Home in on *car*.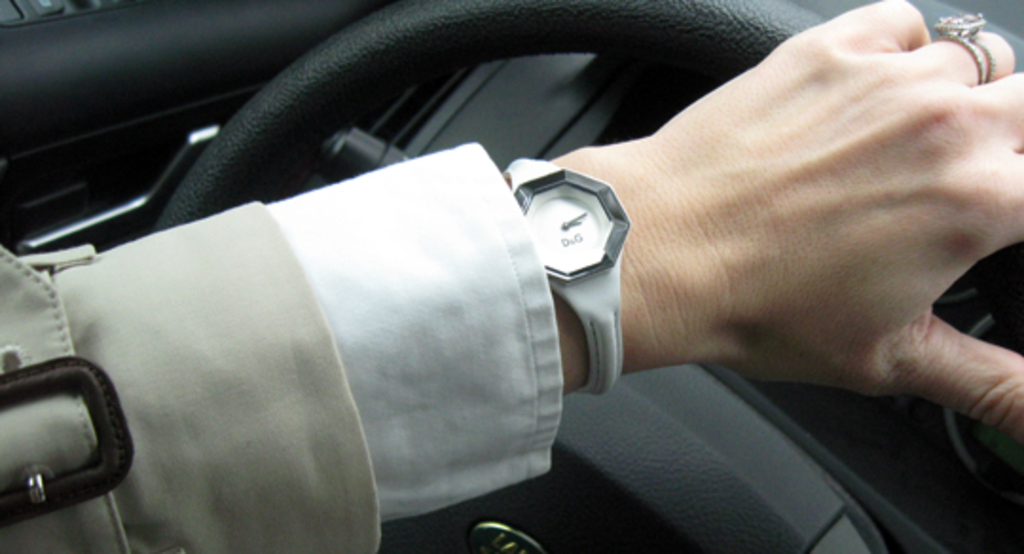
Homed in at 0,0,1022,552.
